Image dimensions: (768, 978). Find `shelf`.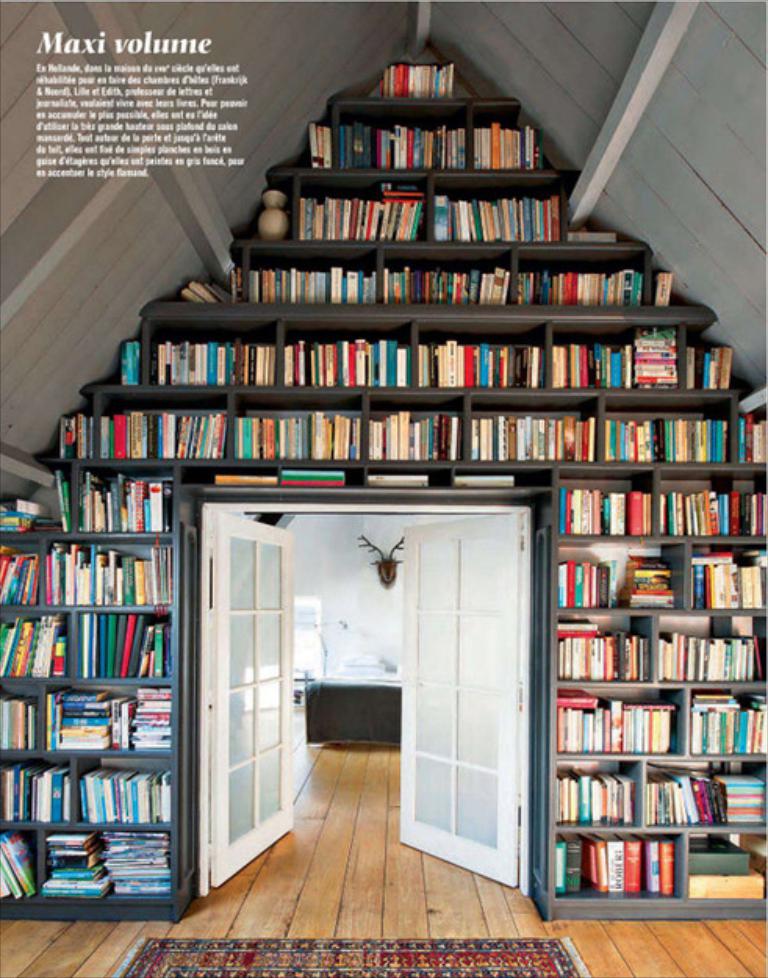
bbox(693, 316, 743, 394).
